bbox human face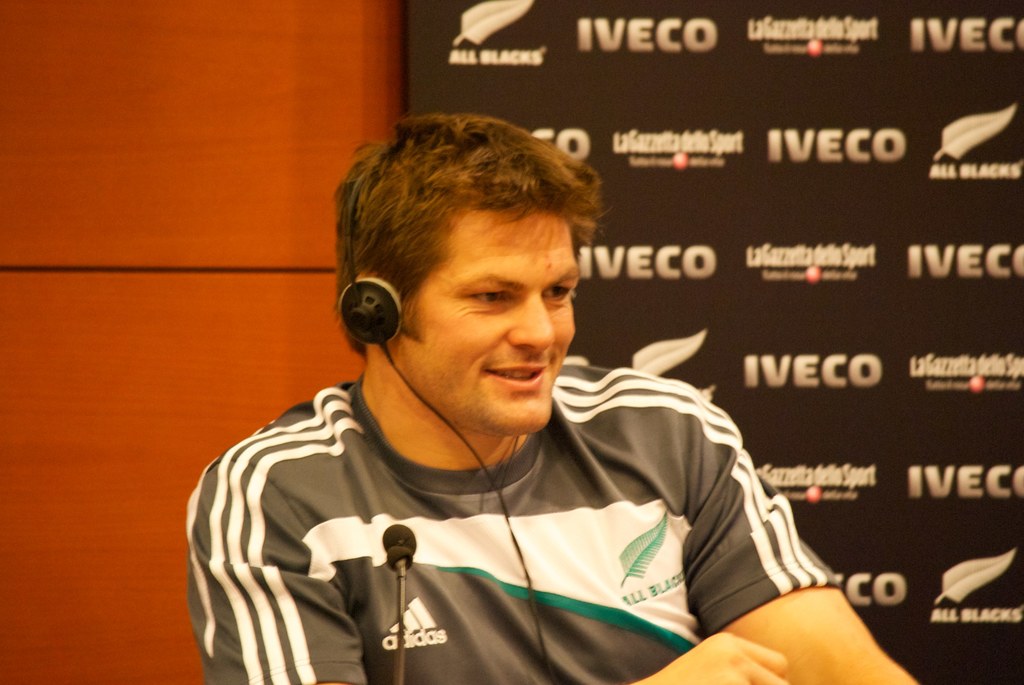
399,207,584,440
